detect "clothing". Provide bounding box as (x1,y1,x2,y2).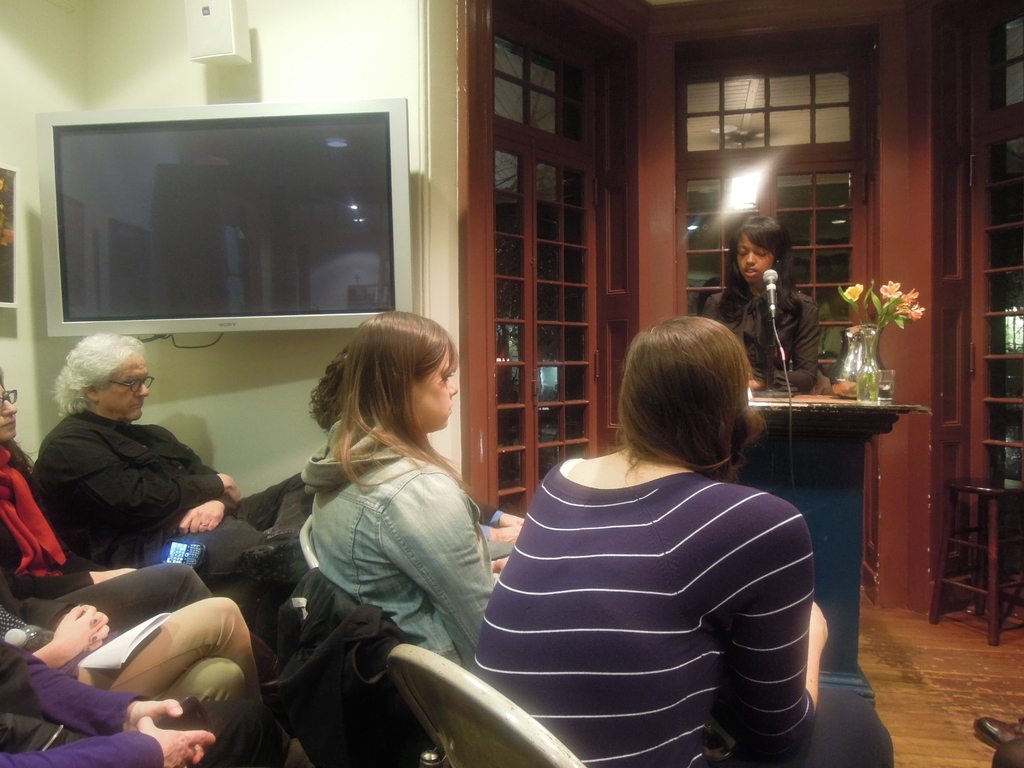
(0,646,282,767).
